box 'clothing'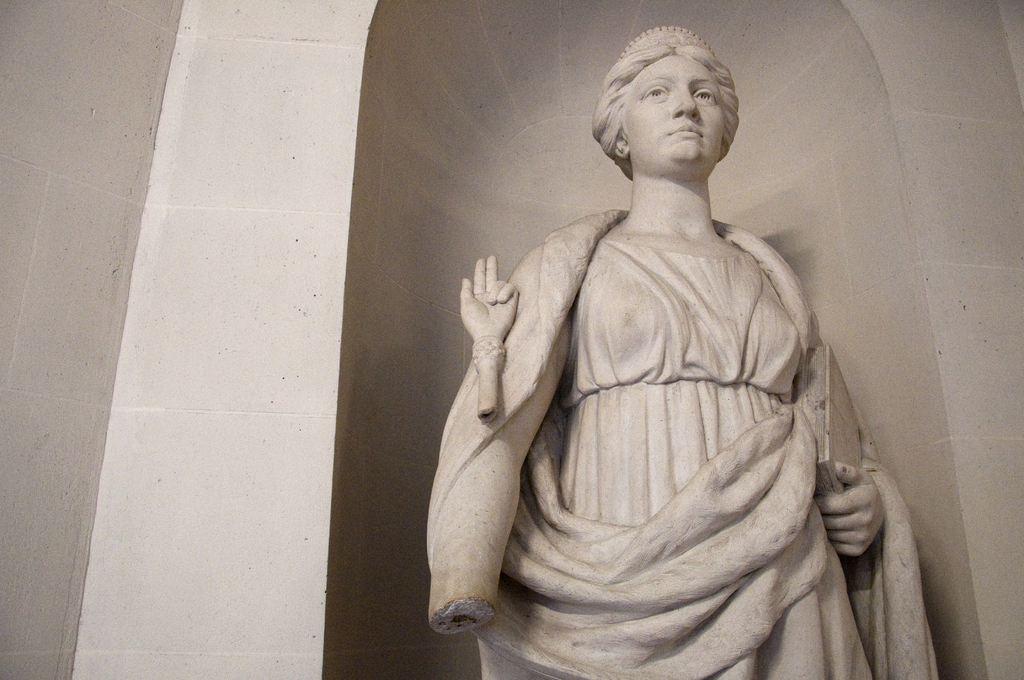
<bbox>426, 207, 943, 677</bbox>
